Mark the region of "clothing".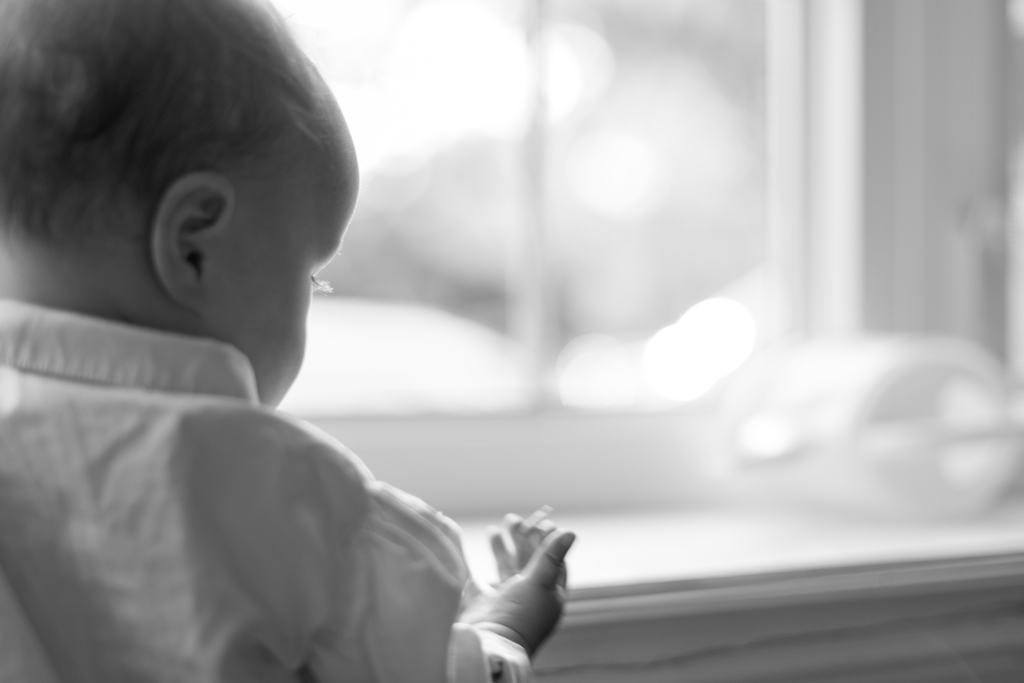
Region: [49,324,580,680].
